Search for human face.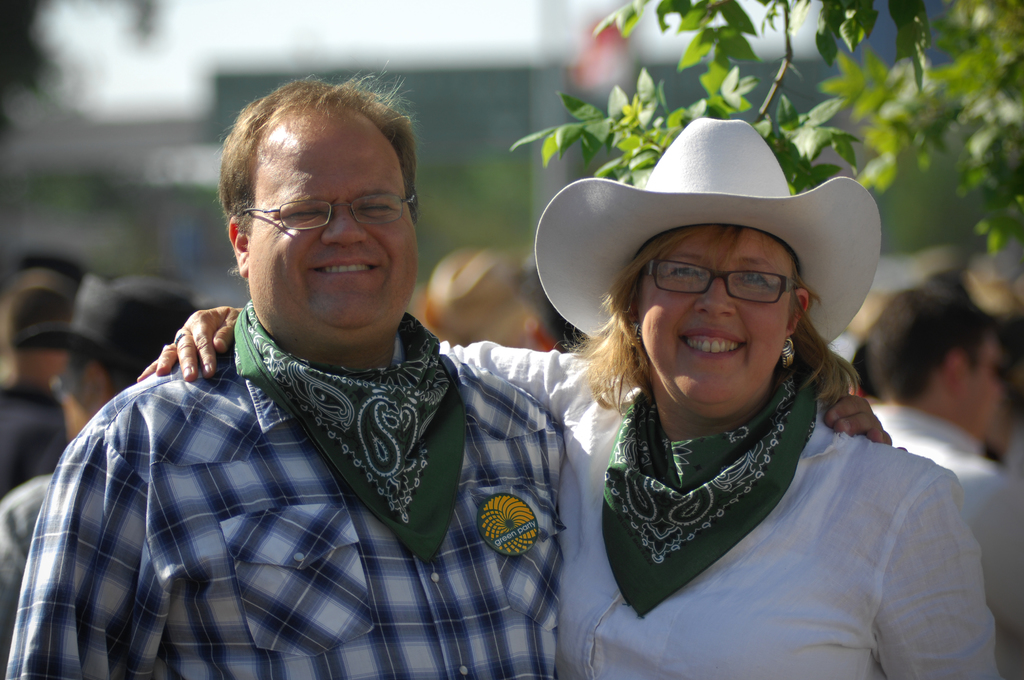
Found at bbox(960, 331, 1004, 433).
